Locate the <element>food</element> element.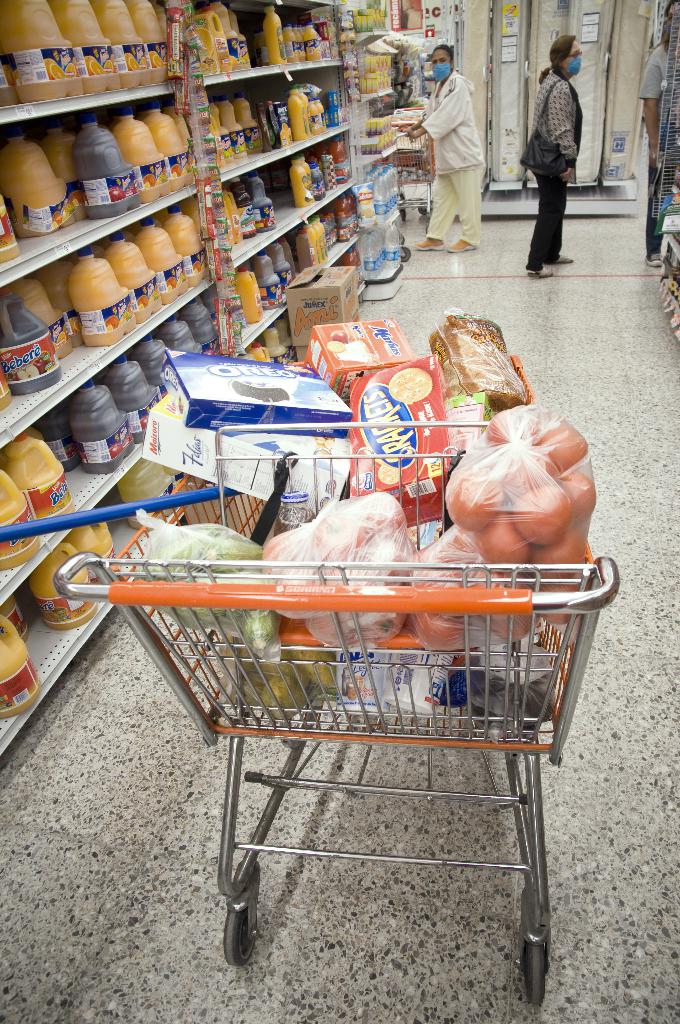
Element bbox: (x1=303, y1=175, x2=315, y2=202).
